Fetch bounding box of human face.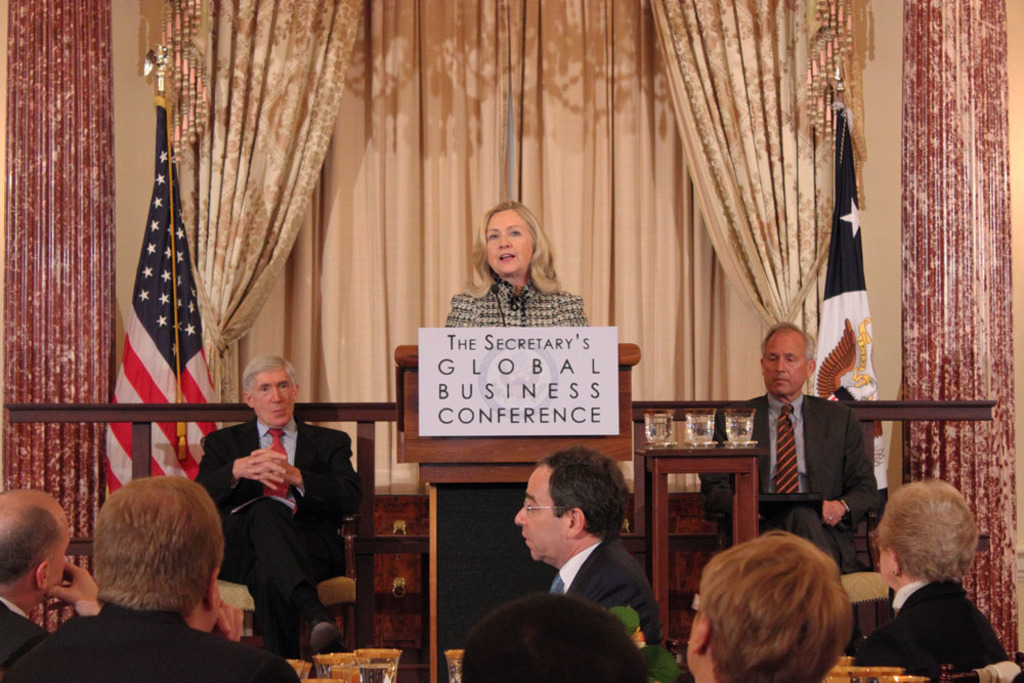
Bbox: select_region(49, 511, 70, 597).
